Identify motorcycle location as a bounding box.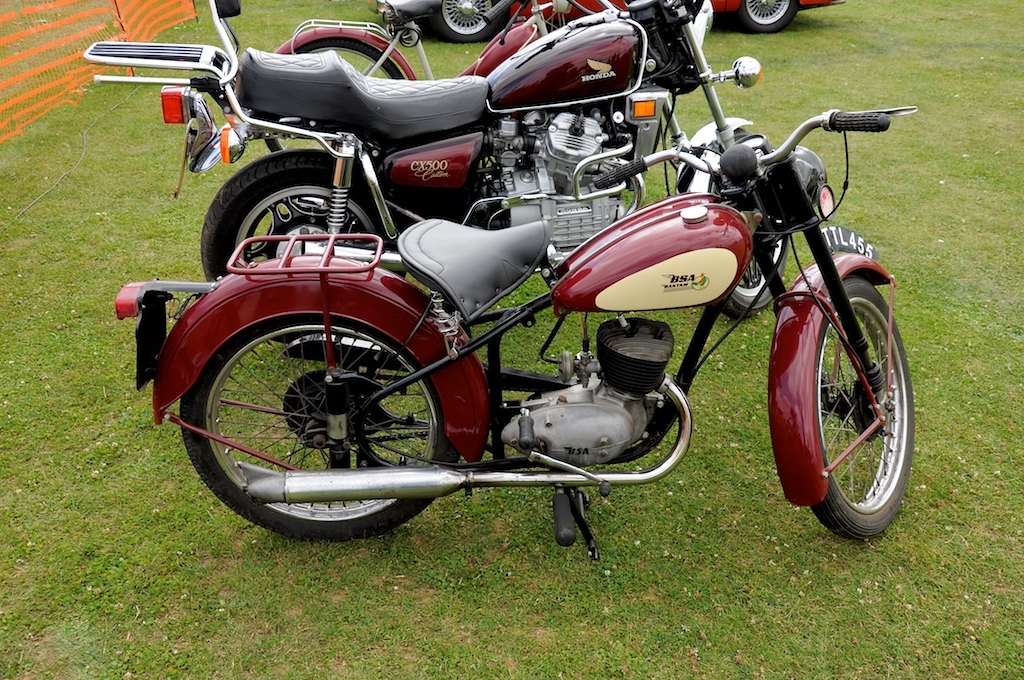
x1=83, y1=4, x2=791, y2=345.
